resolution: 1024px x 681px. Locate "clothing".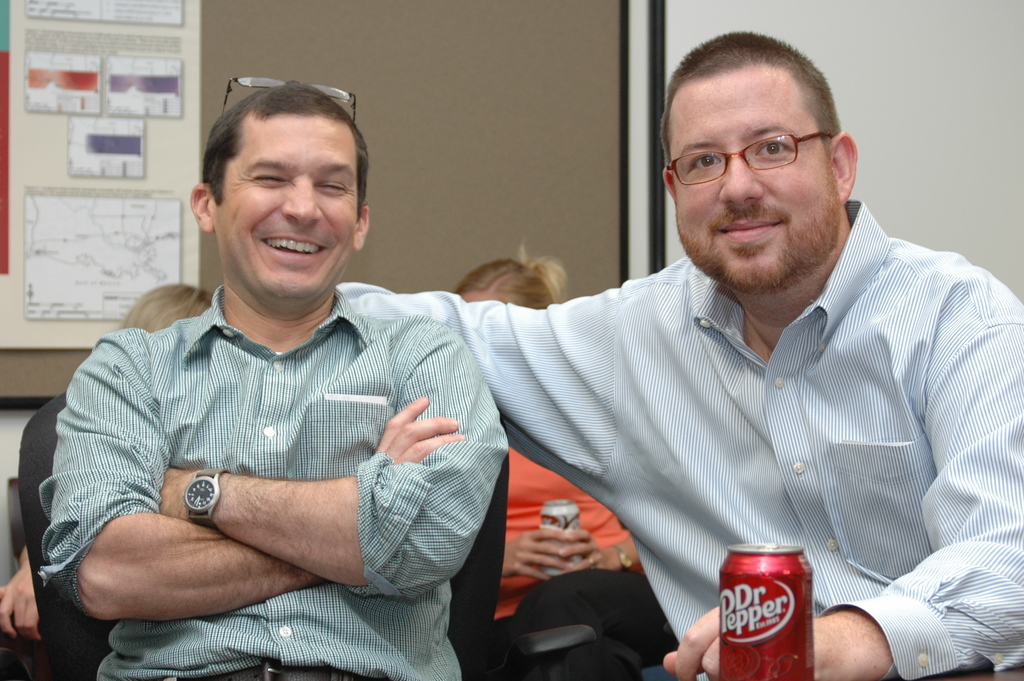
(42, 249, 531, 648).
